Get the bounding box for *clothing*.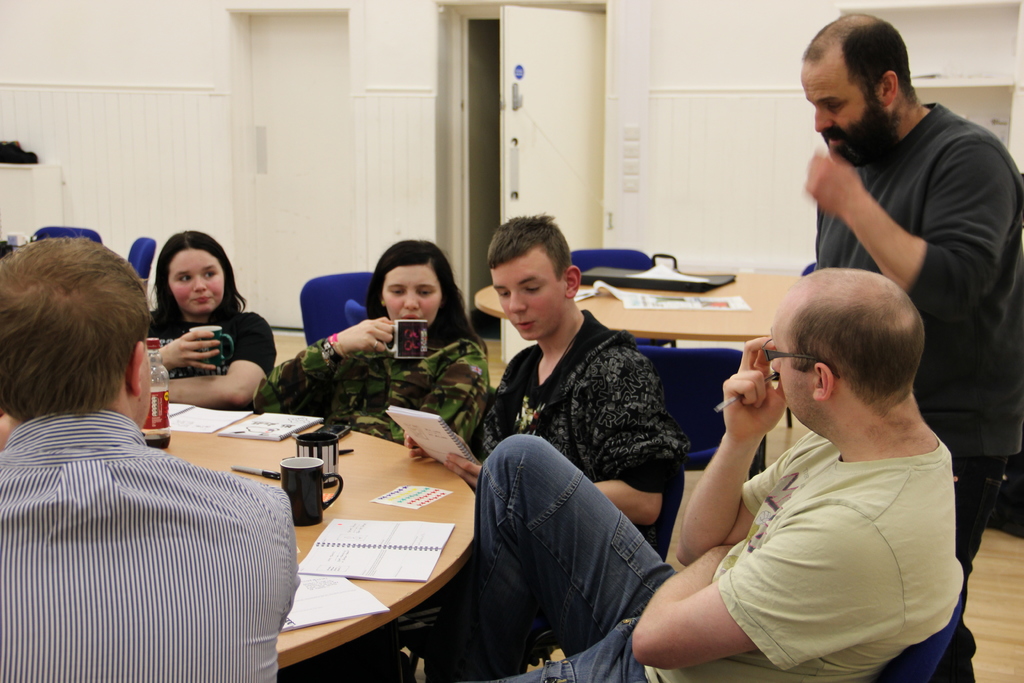
l=477, t=313, r=675, b=511.
